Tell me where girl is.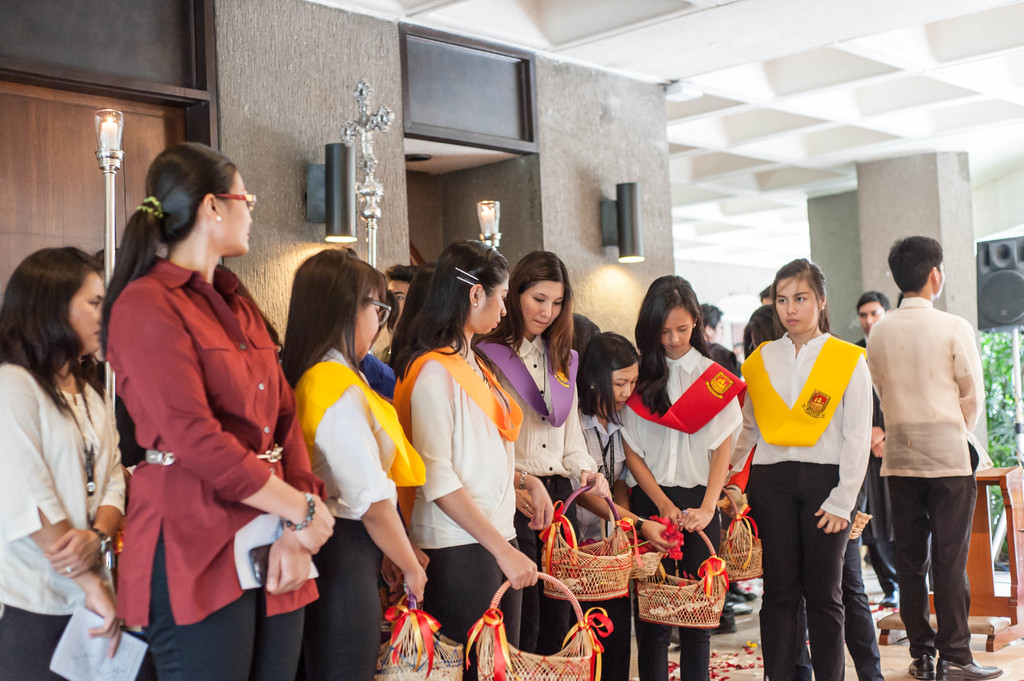
girl is at (0,249,134,680).
